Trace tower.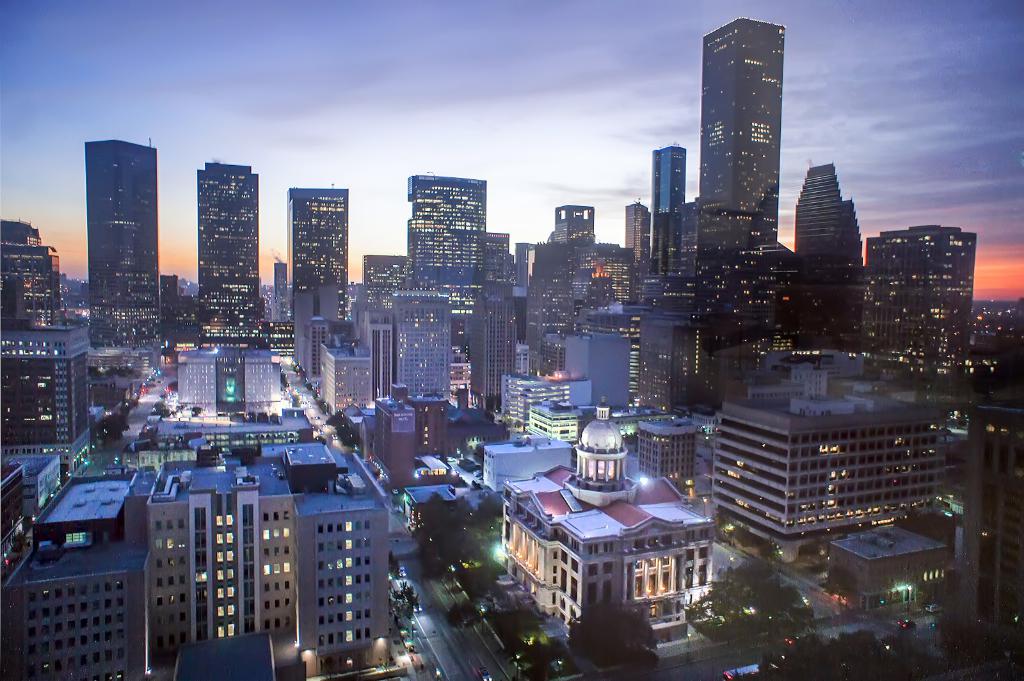
Traced to 314, 336, 370, 407.
